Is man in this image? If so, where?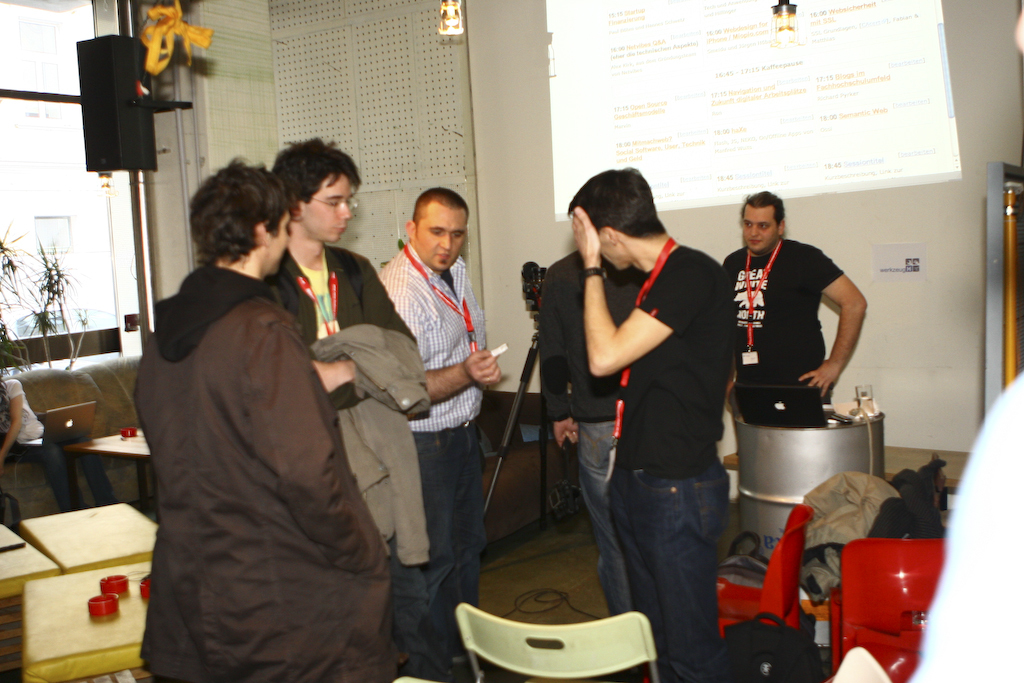
Yes, at 562,165,735,679.
